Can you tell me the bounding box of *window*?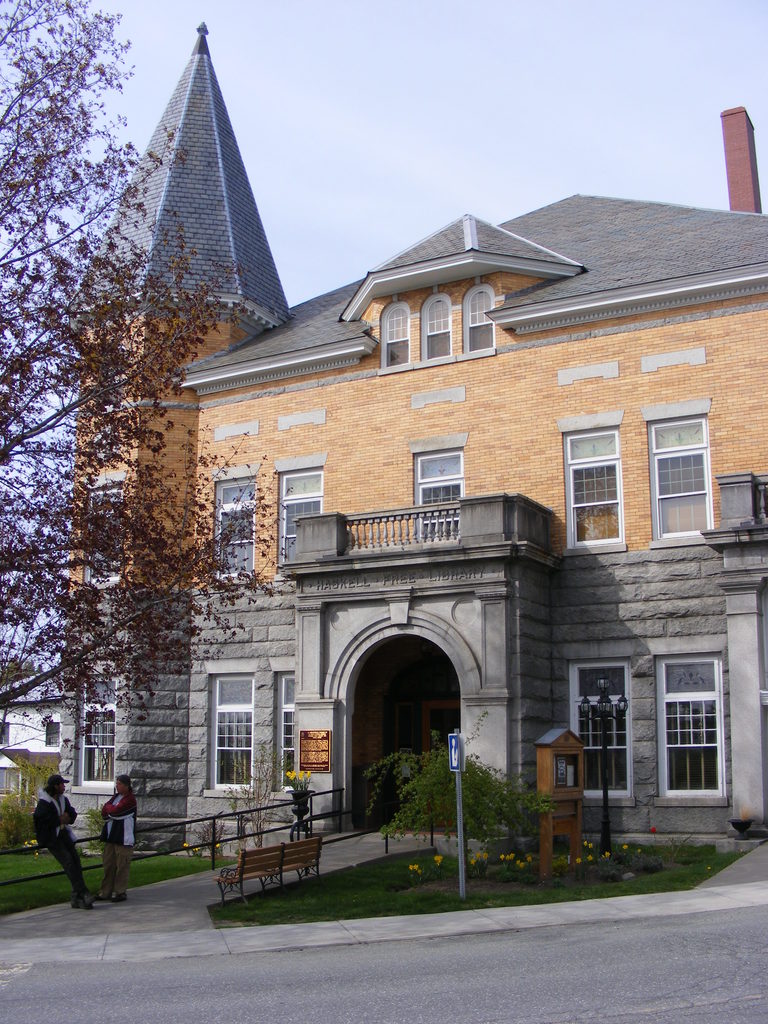
locate(381, 280, 490, 370).
